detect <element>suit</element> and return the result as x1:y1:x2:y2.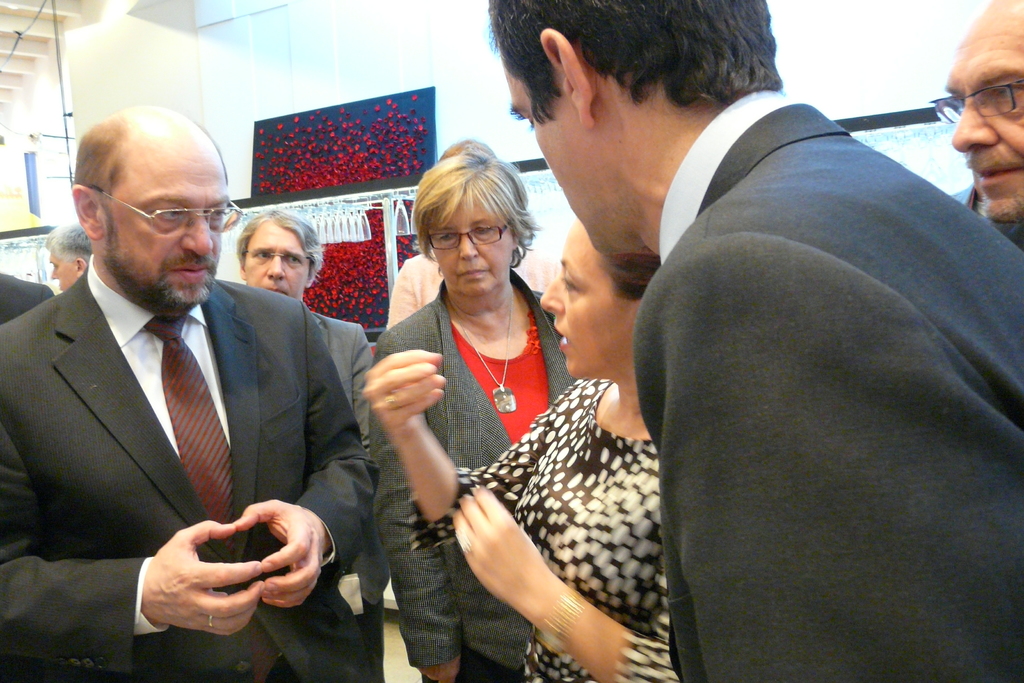
631:82:1023:682.
